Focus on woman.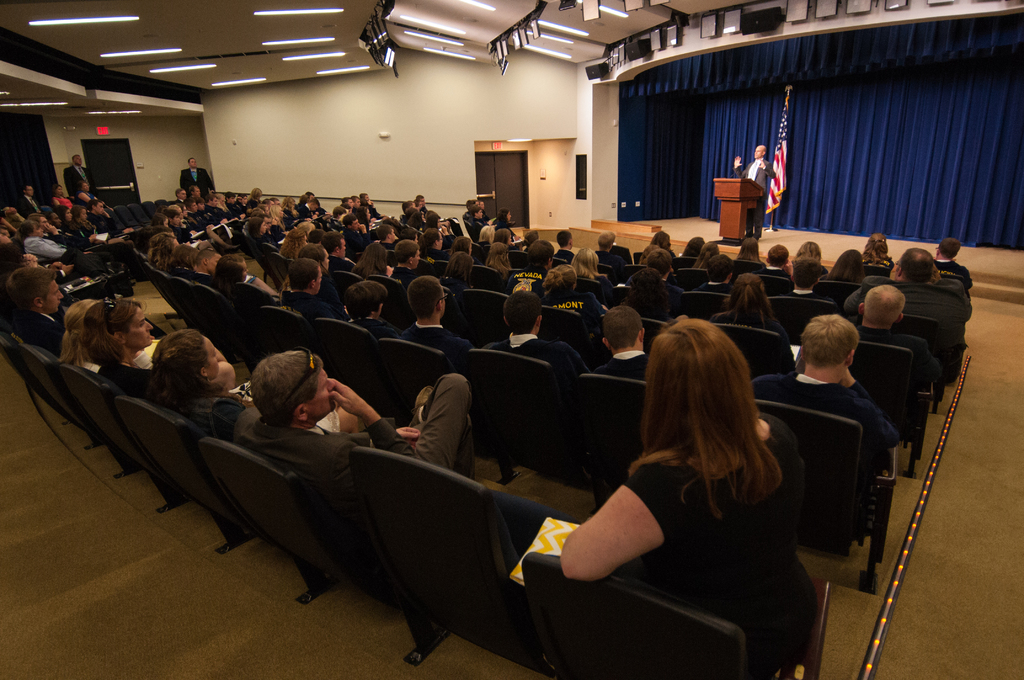
Focused at <bbox>59, 302, 152, 375</bbox>.
